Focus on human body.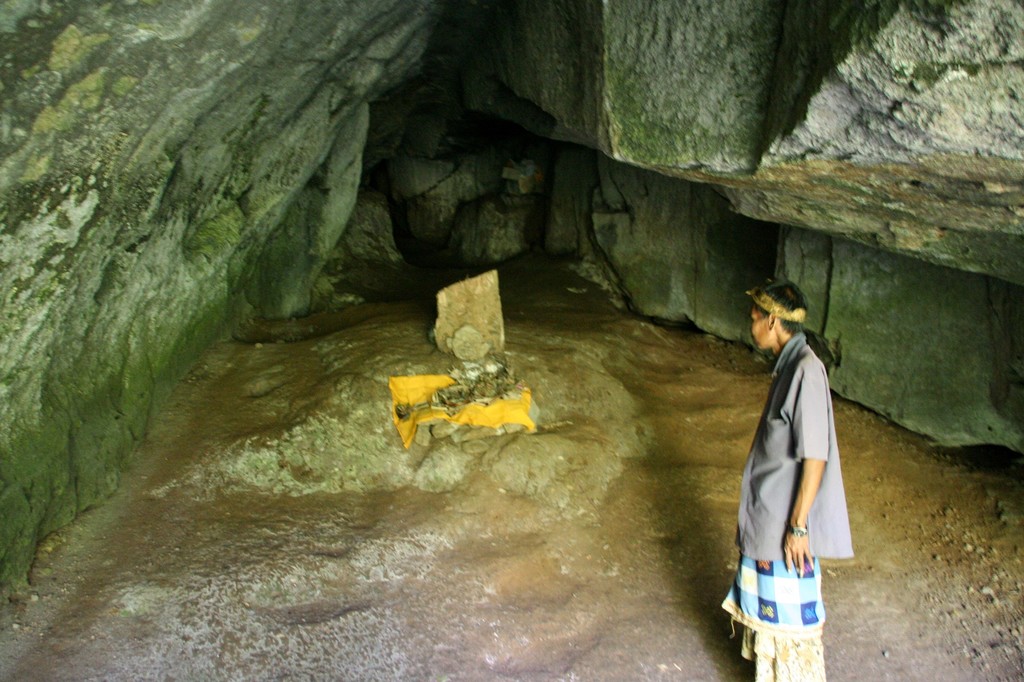
Focused at 721:254:846:674.
